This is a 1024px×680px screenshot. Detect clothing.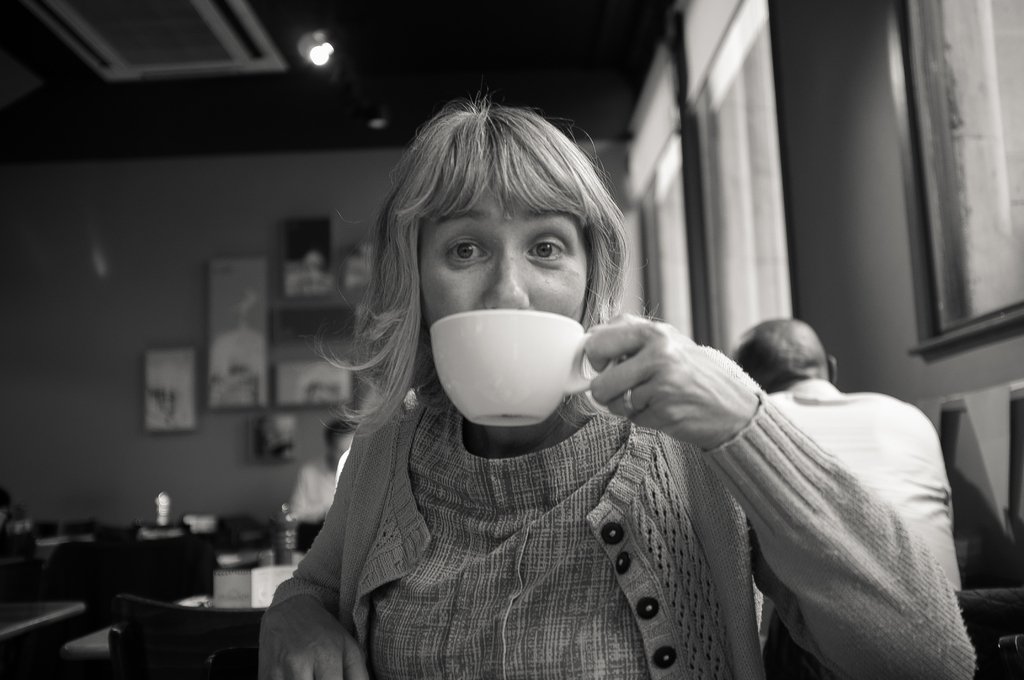
237, 235, 936, 679.
